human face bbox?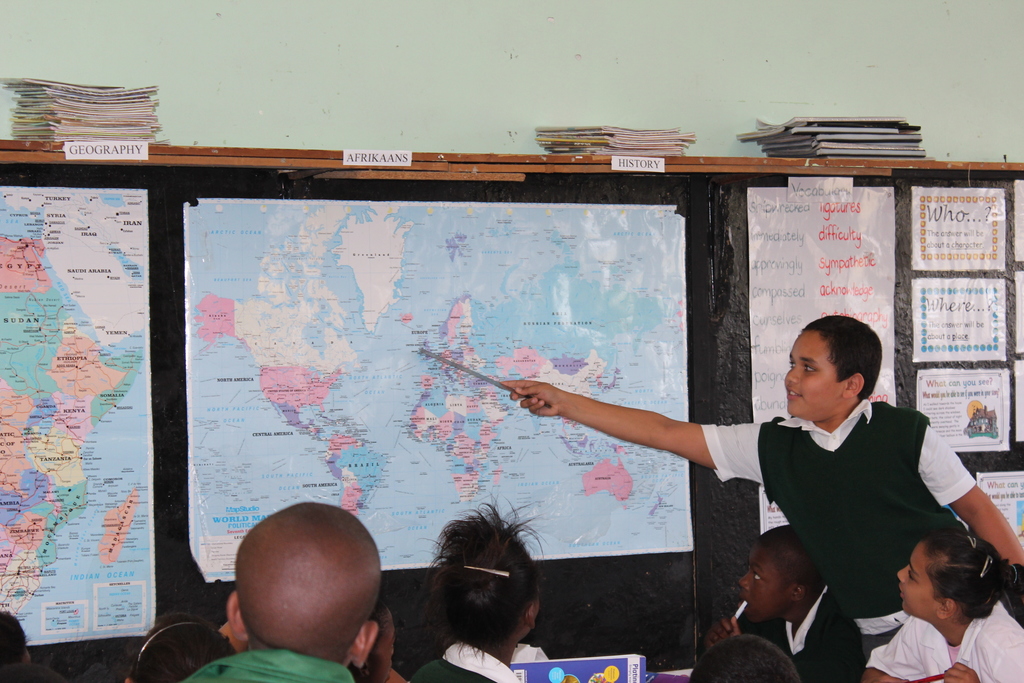
locate(782, 328, 842, 421)
